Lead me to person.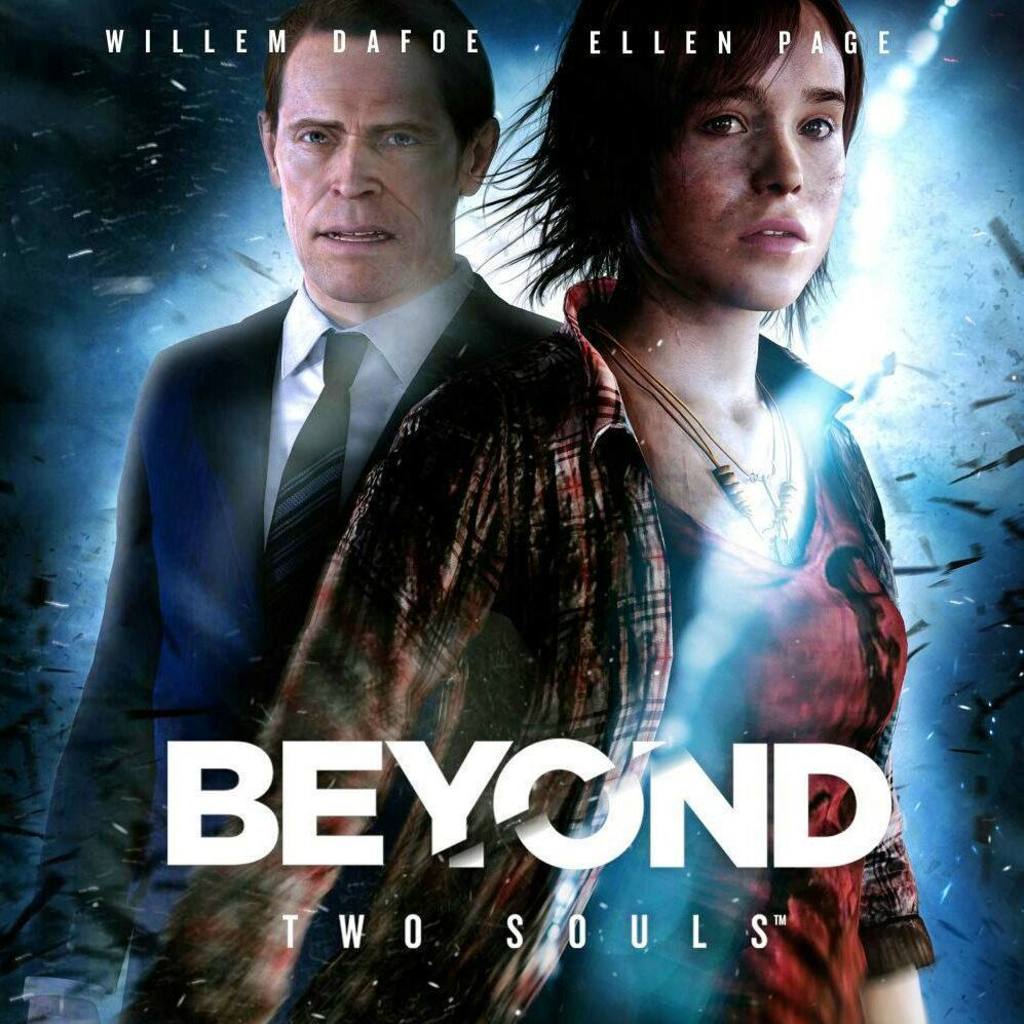
Lead to 531, 40, 912, 957.
